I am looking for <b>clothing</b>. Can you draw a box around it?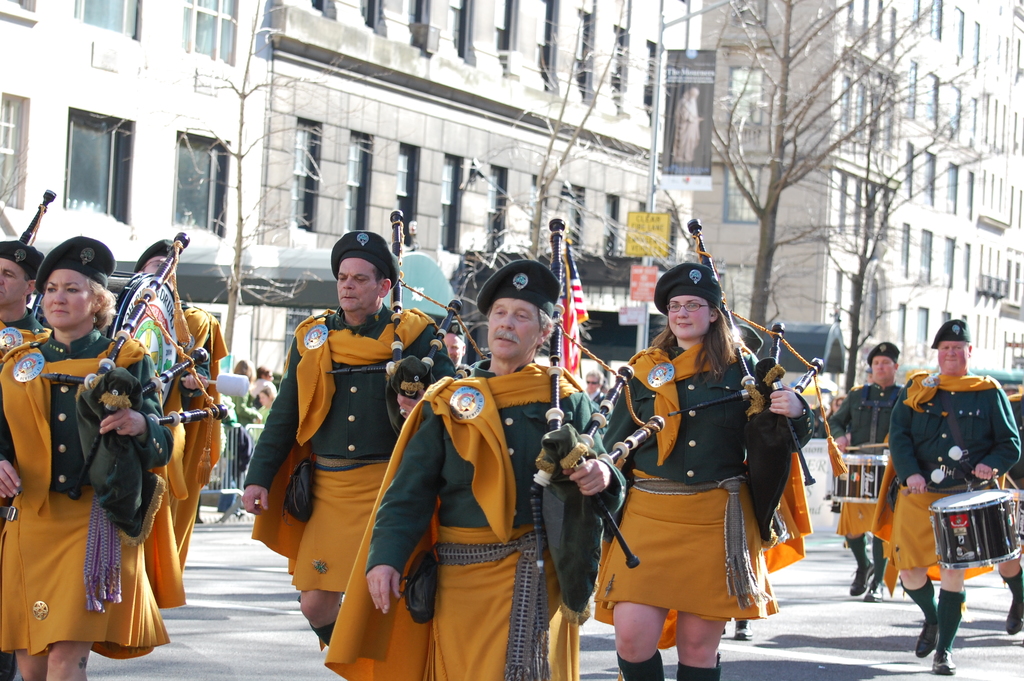
Sure, the bounding box is select_region(808, 377, 900, 541).
